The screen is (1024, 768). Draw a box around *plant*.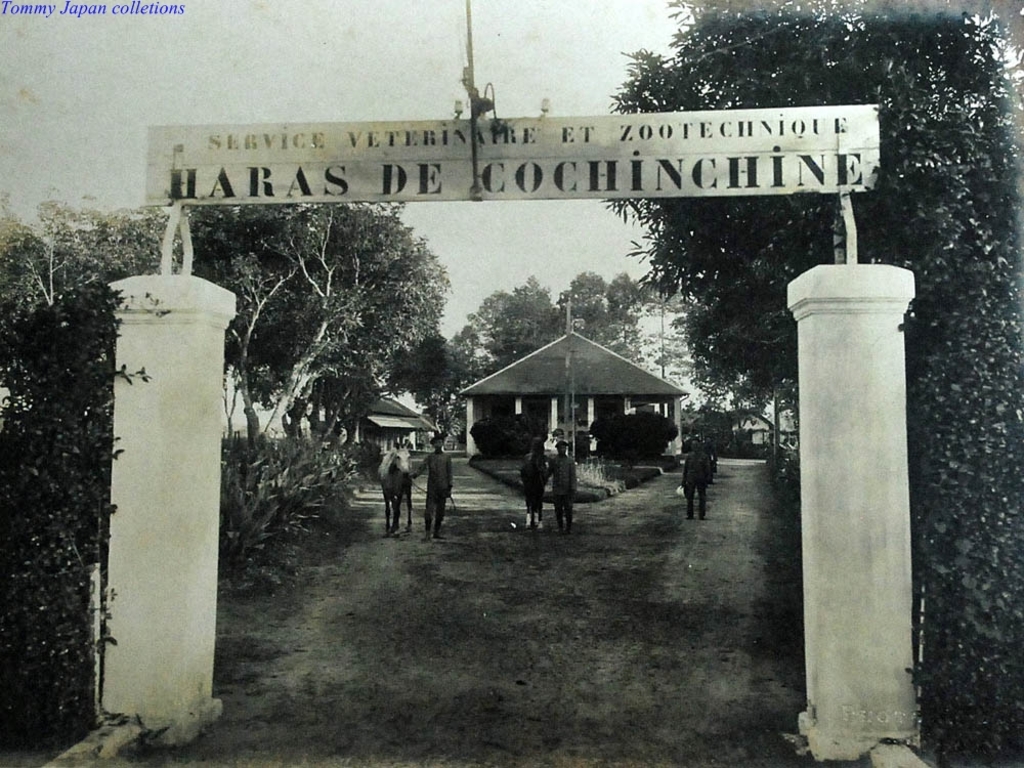
467,409,550,457.
